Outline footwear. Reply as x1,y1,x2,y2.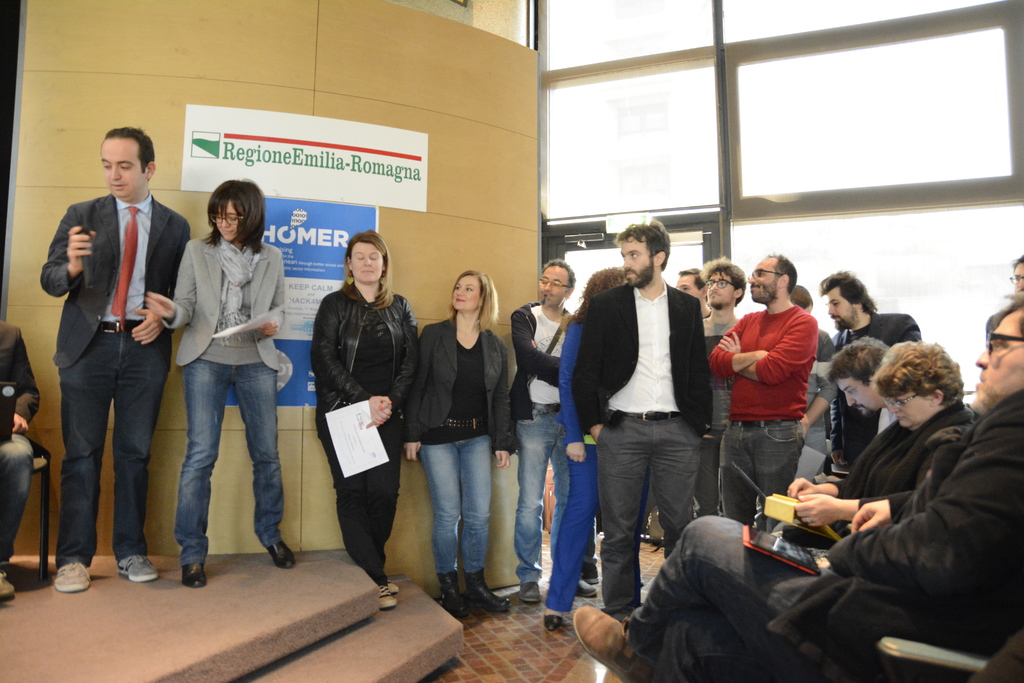
643,509,662,549.
